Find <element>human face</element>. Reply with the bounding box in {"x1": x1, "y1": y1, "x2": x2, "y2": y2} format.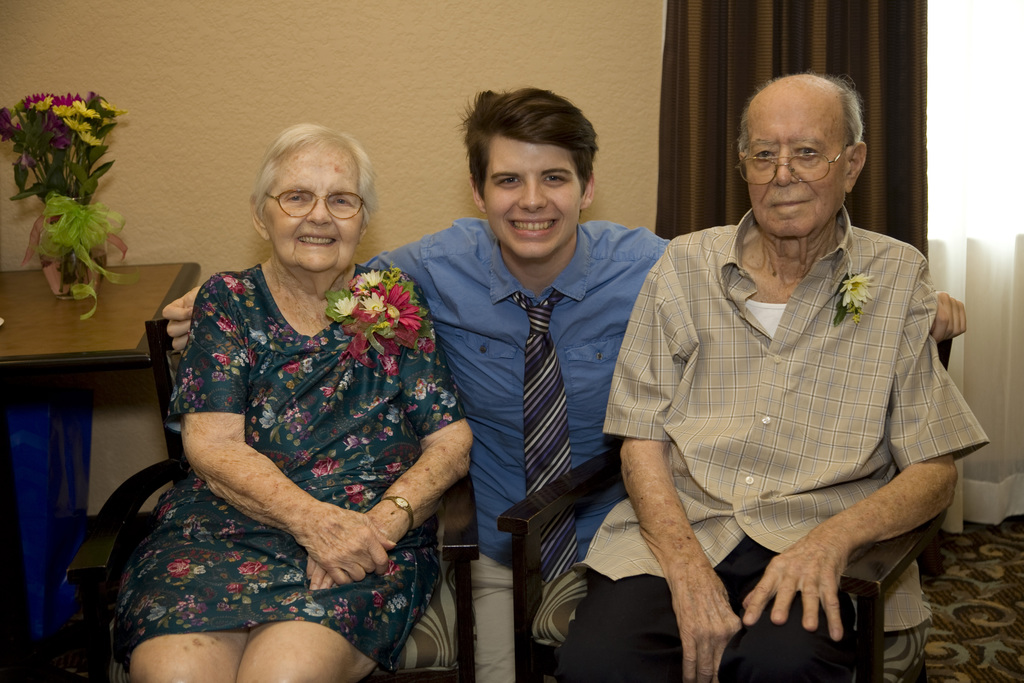
{"x1": 262, "y1": 154, "x2": 366, "y2": 268}.
